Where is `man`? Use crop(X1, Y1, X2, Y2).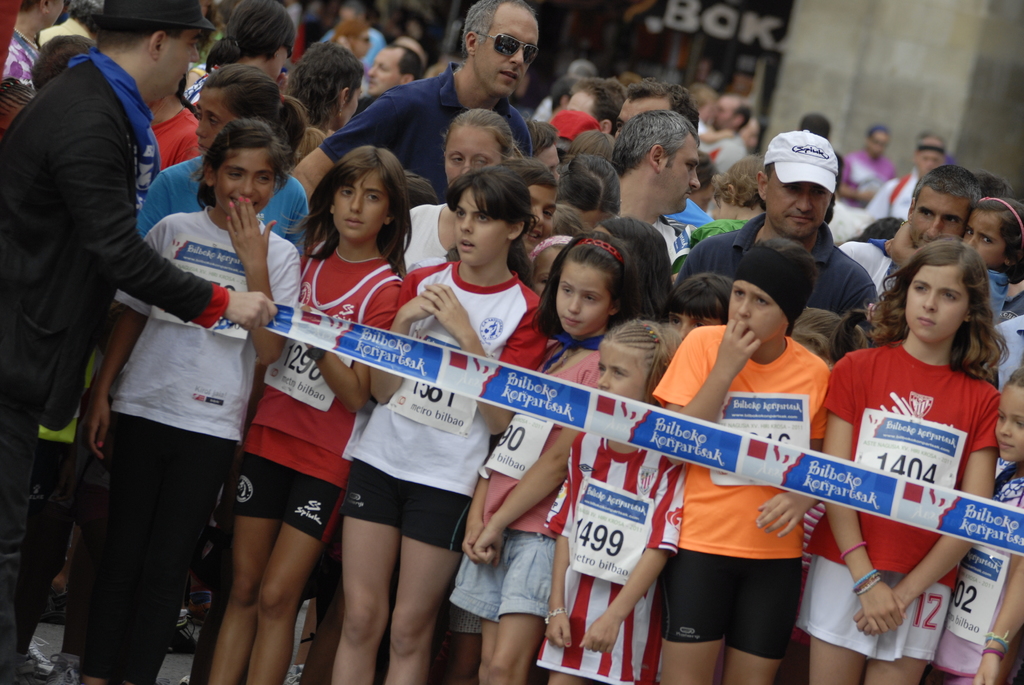
crop(32, 0, 108, 50).
